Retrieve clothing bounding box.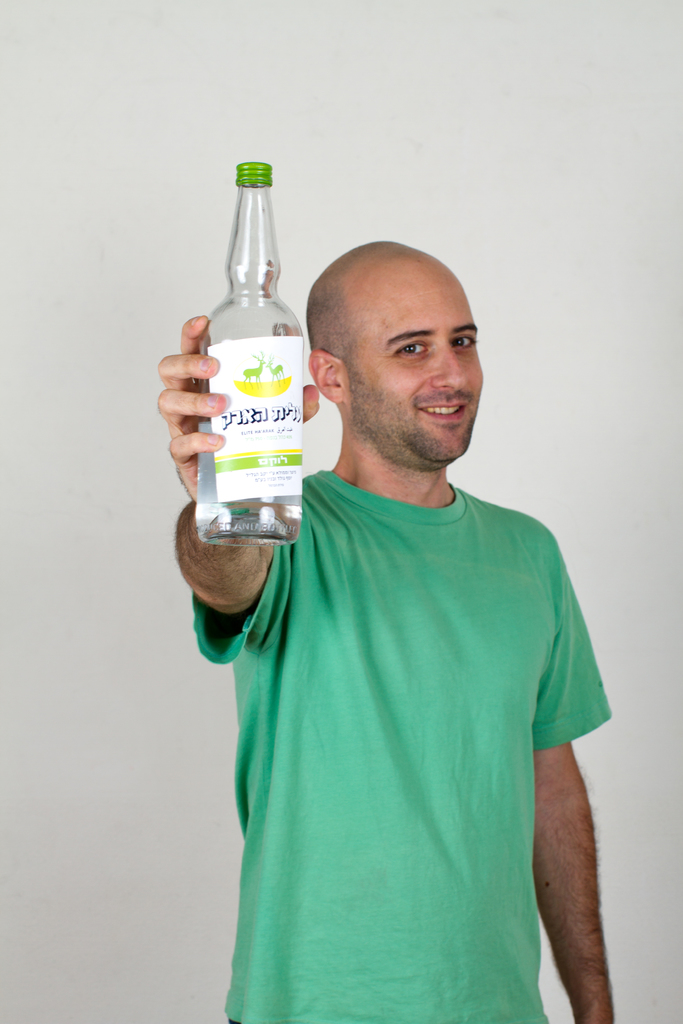
Bounding box: 197,432,612,1008.
